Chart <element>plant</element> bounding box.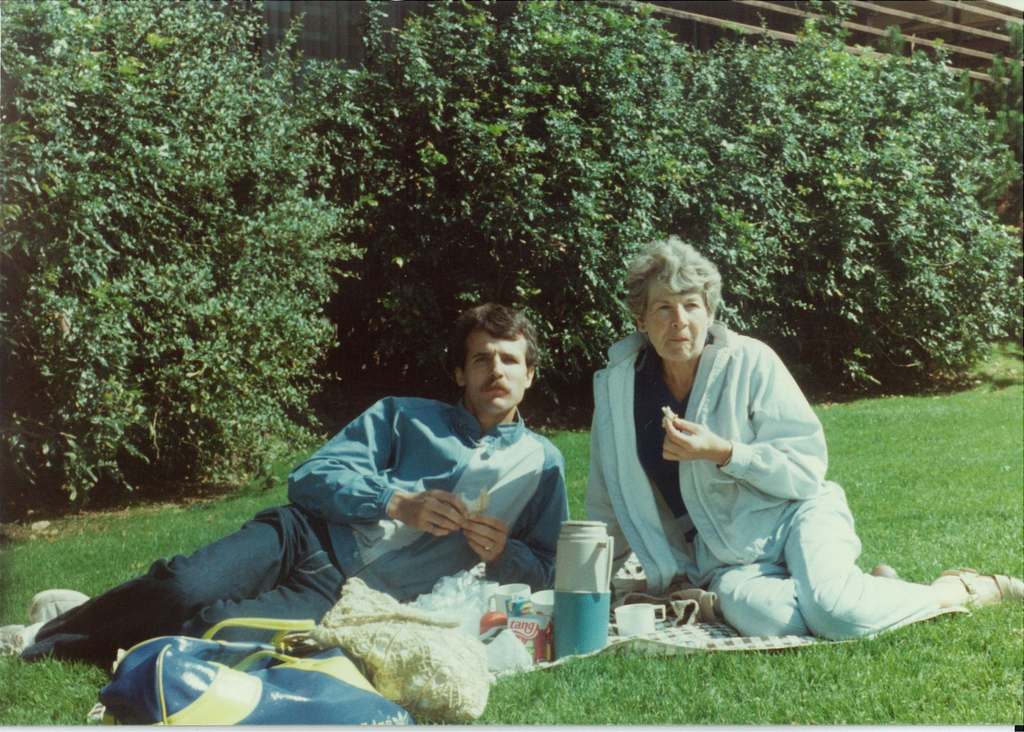
Charted: 330/0/728/438.
